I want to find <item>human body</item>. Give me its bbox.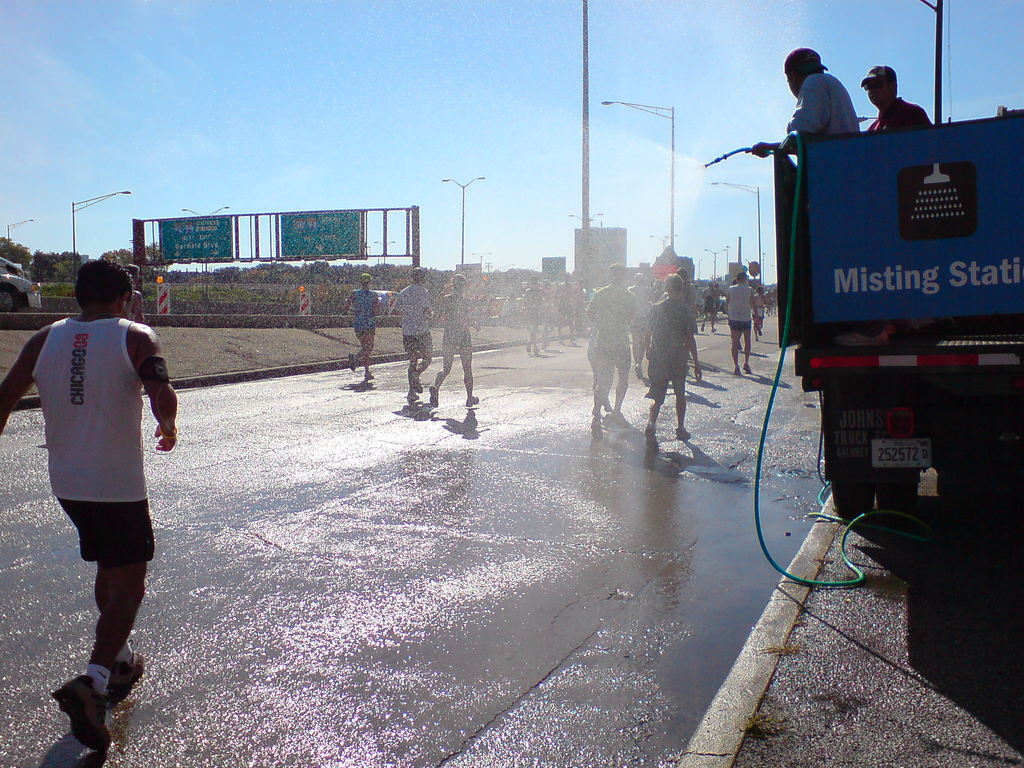
429 290 486 403.
